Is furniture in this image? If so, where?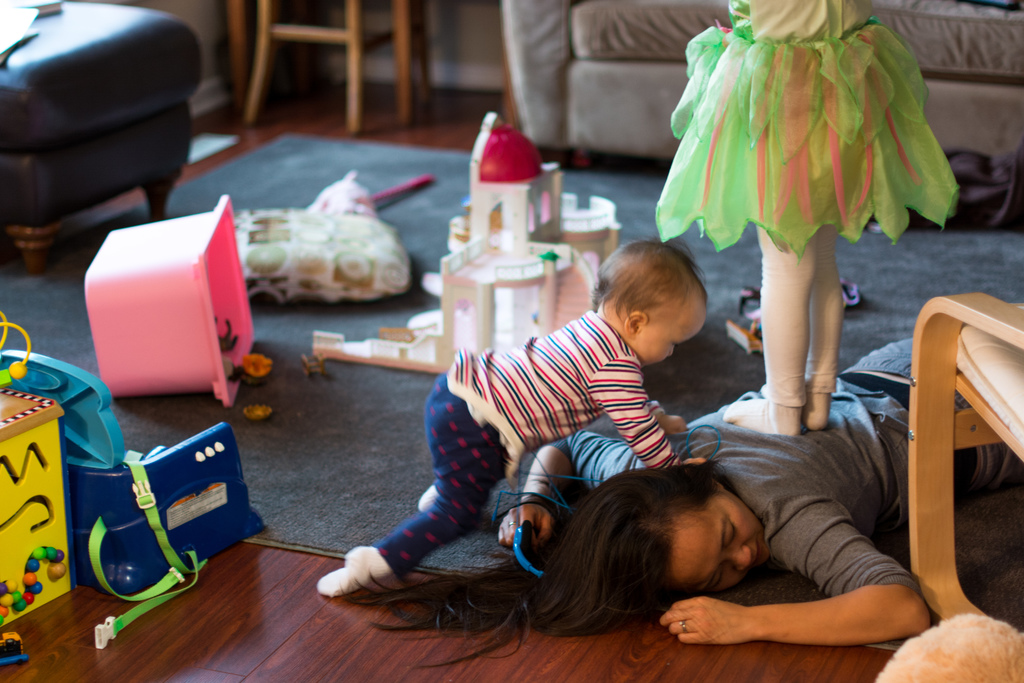
Yes, at box=[0, 0, 205, 272].
